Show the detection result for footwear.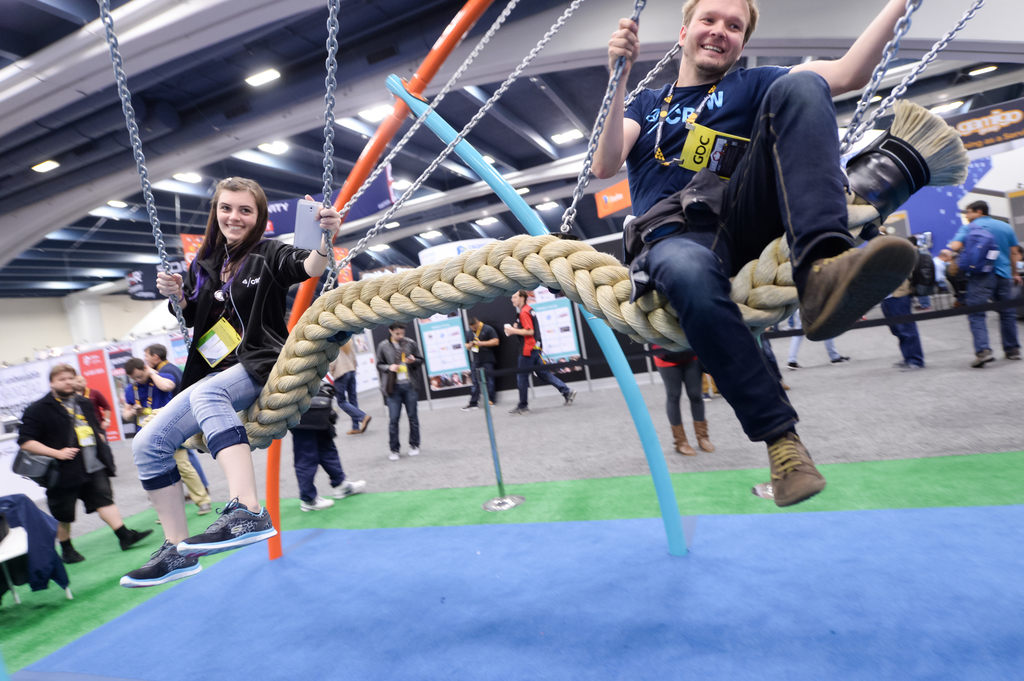
box(786, 358, 806, 369).
